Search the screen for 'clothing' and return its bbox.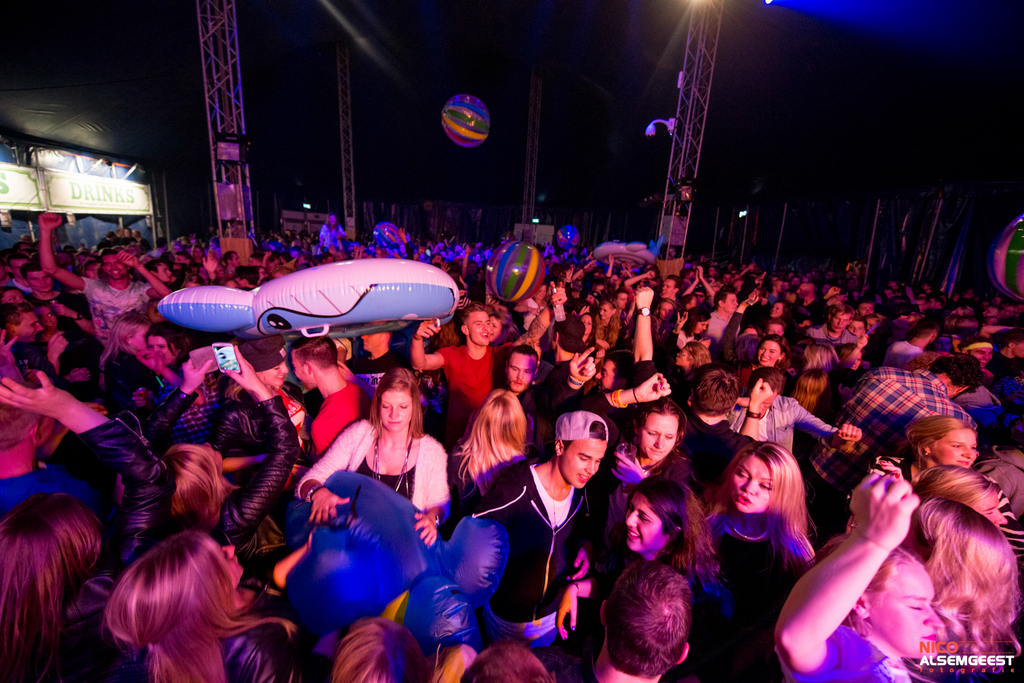
Found: [865, 322, 899, 368].
